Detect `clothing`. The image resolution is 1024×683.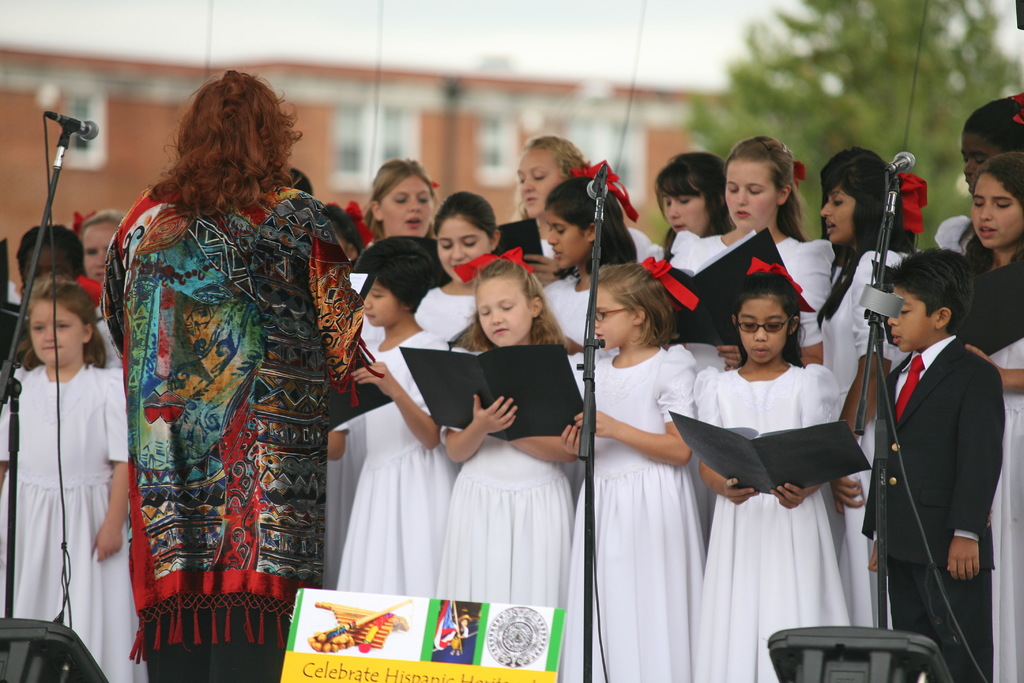
Rect(340, 325, 471, 608).
